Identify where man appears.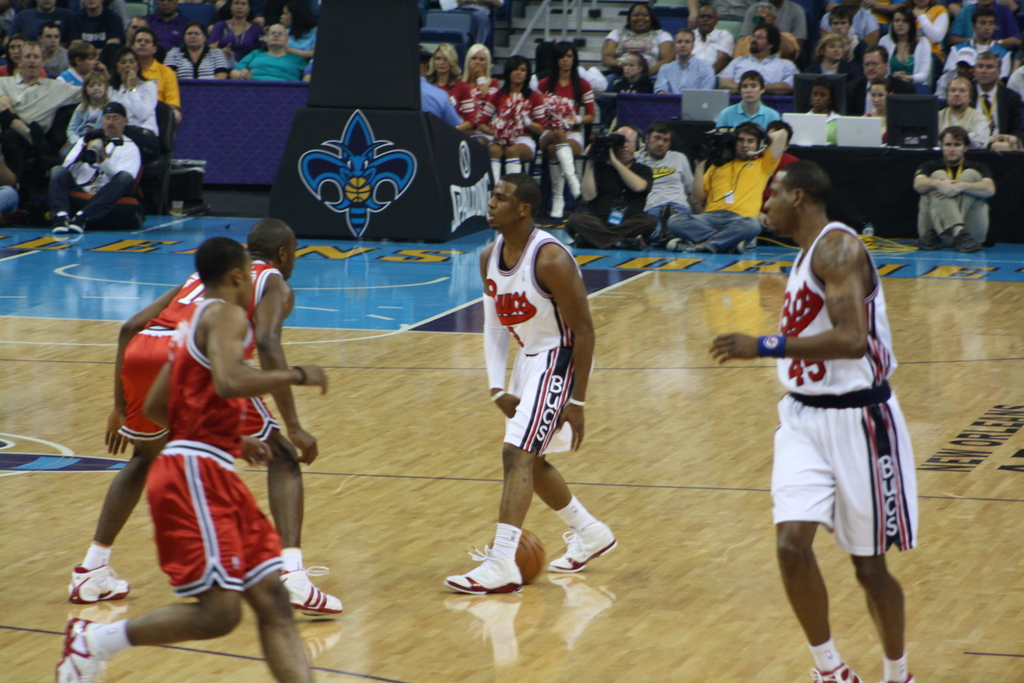
Appears at x1=744 y1=0 x2=803 y2=47.
